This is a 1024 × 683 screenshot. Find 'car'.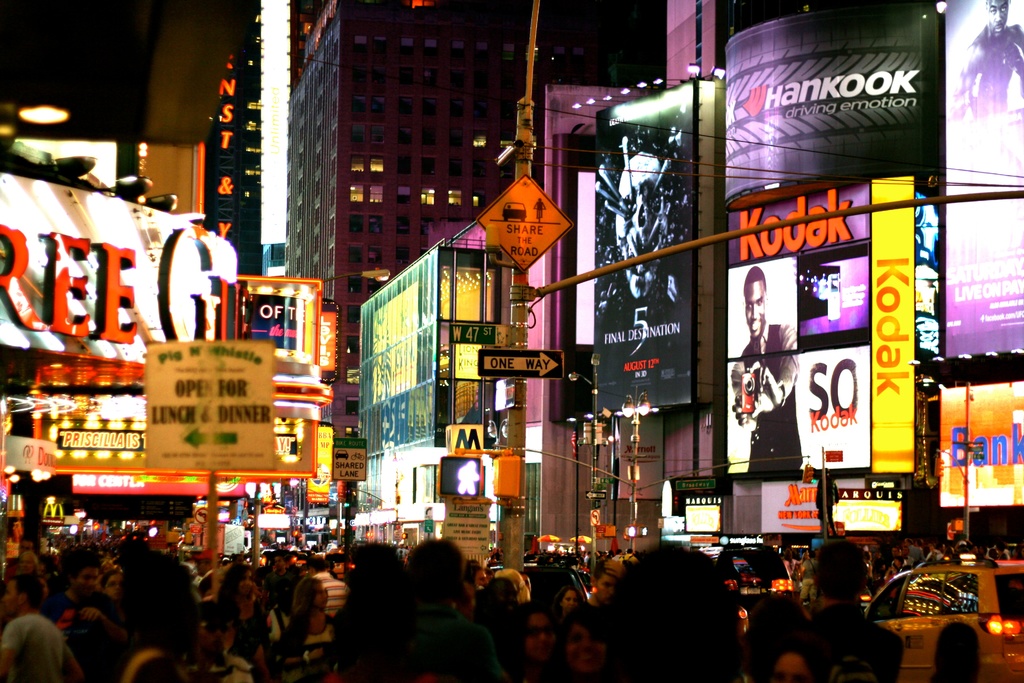
Bounding box: [left=324, top=546, right=356, bottom=580].
